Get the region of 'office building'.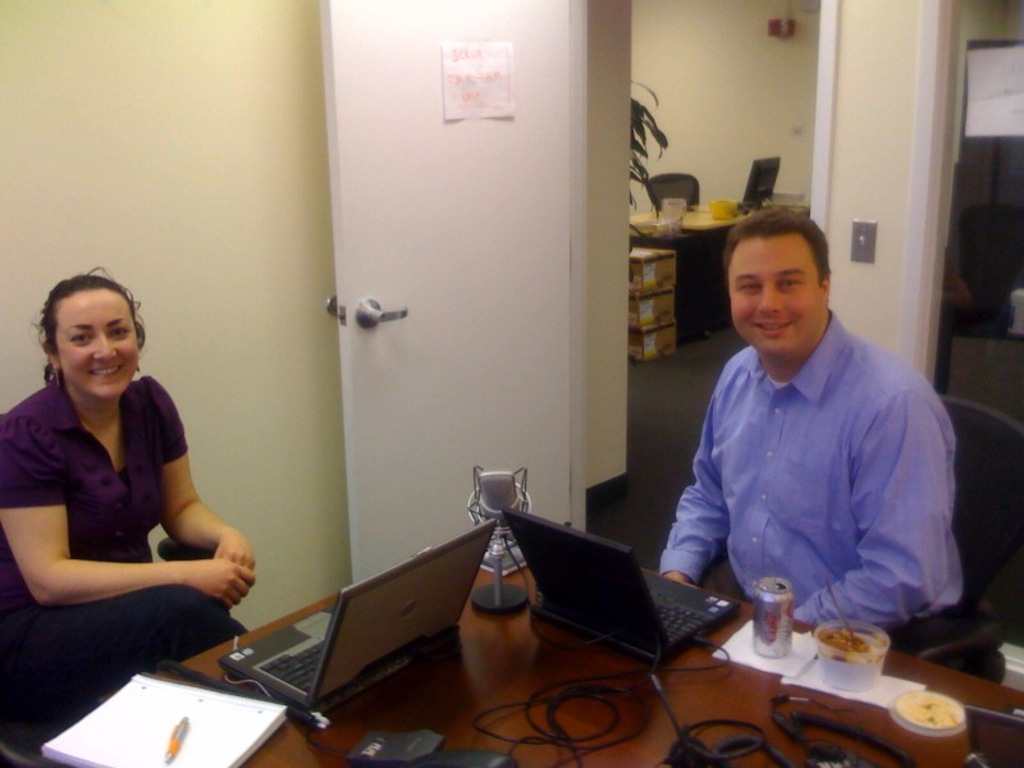
box=[29, 8, 968, 767].
